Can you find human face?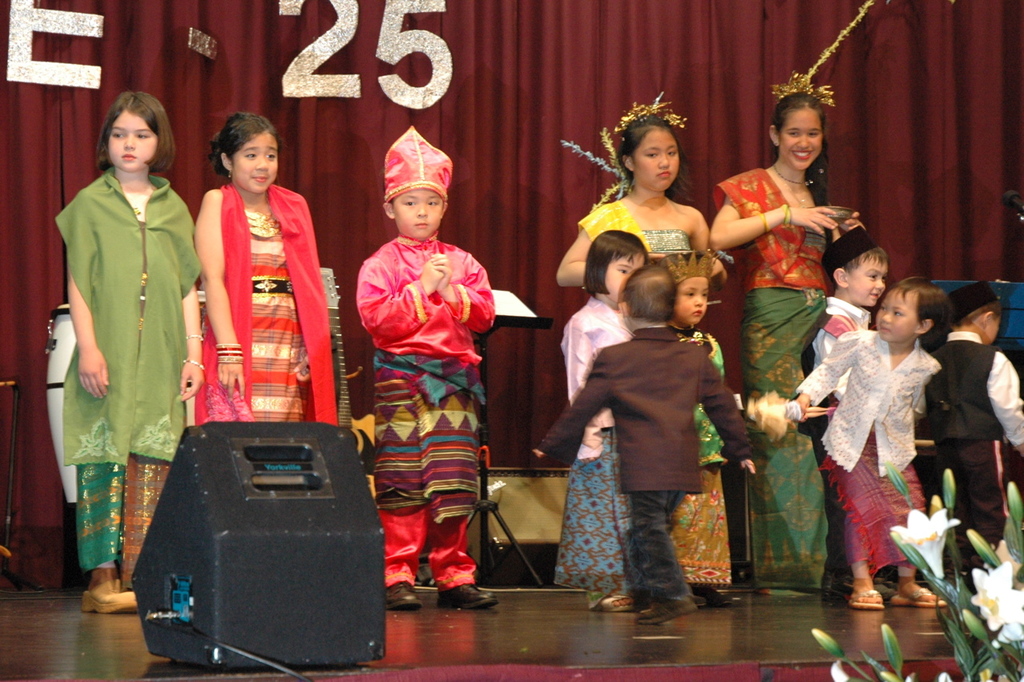
Yes, bounding box: box(608, 256, 641, 304).
